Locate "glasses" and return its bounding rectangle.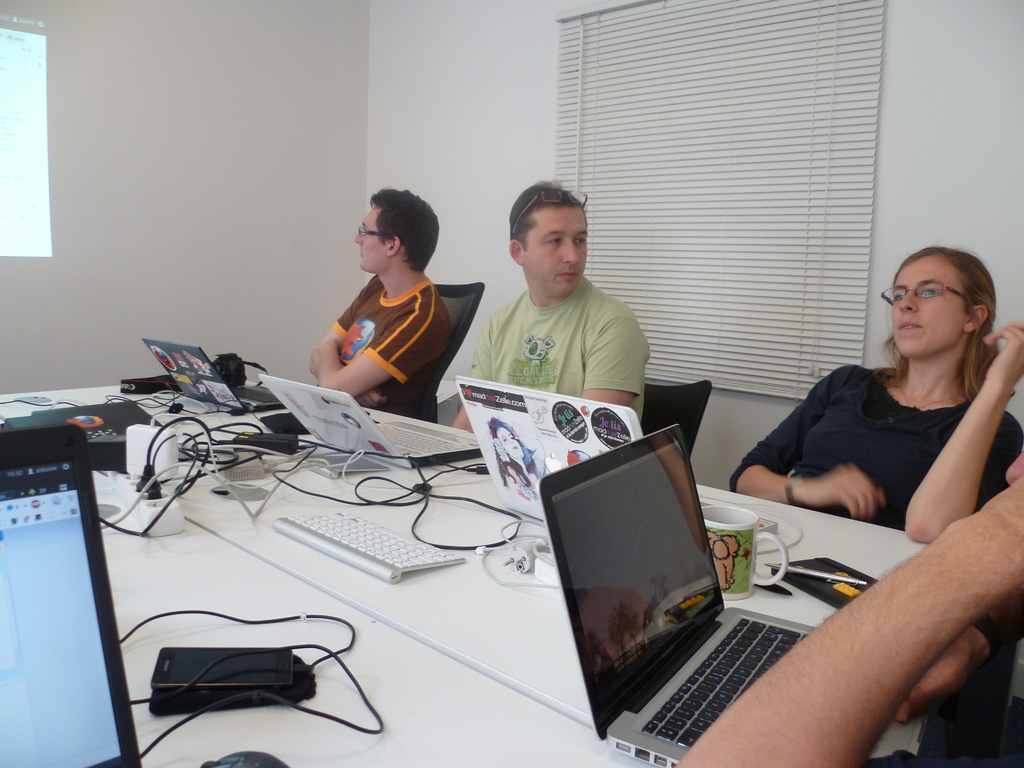
<region>356, 222, 404, 241</region>.
